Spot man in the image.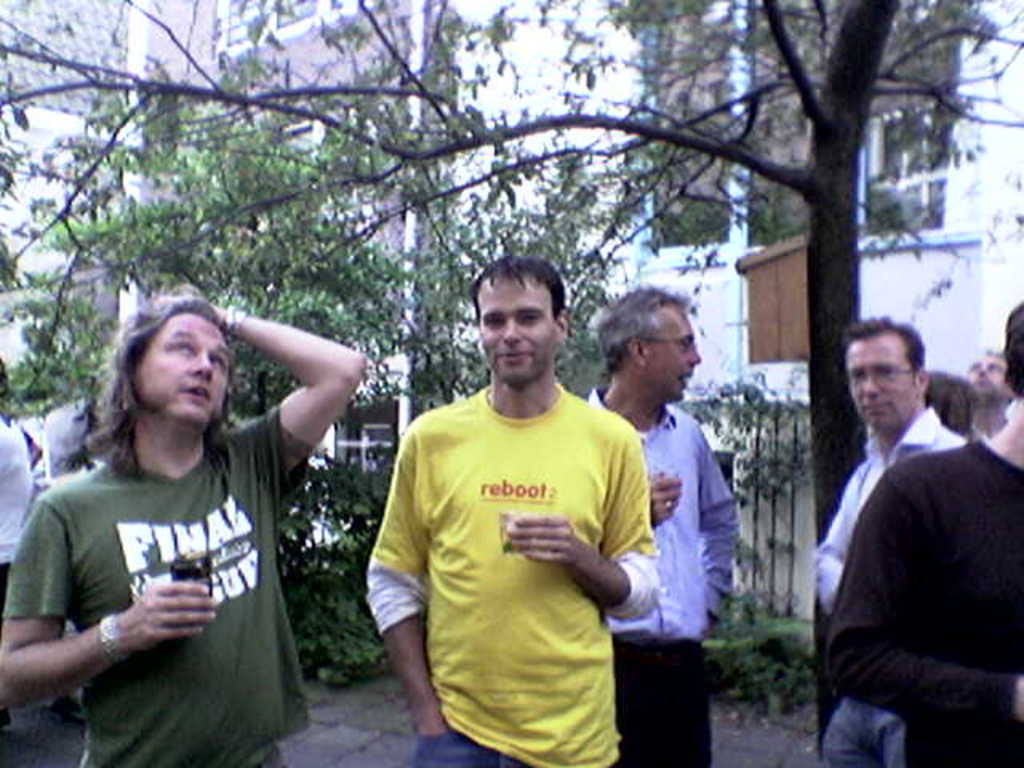
man found at (581,282,741,766).
